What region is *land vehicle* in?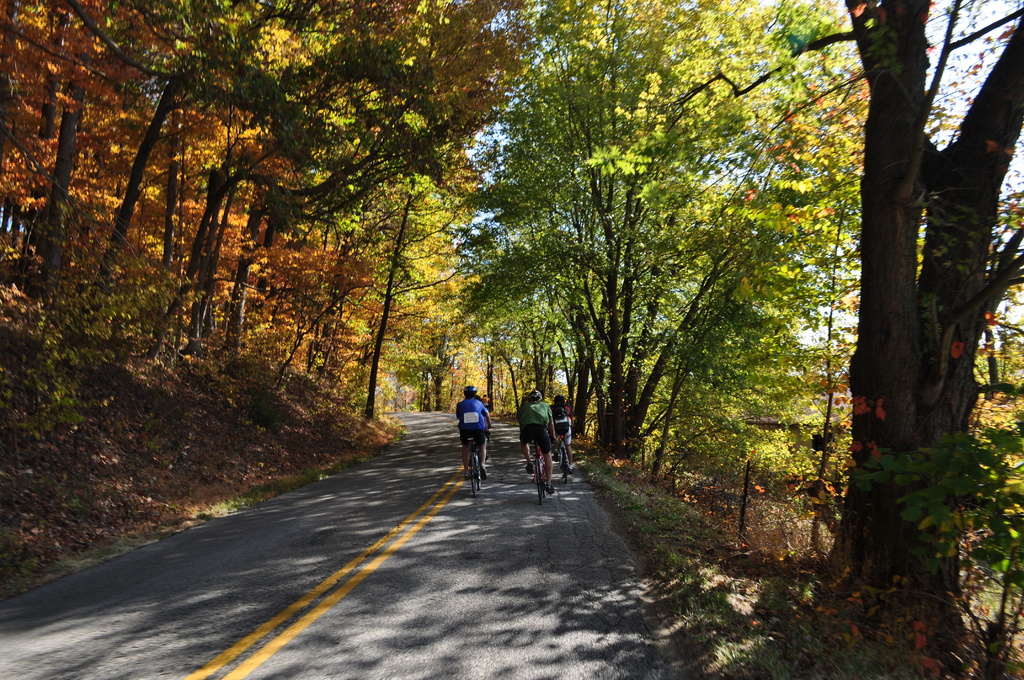
<bbox>562, 428, 573, 476</bbox>.
